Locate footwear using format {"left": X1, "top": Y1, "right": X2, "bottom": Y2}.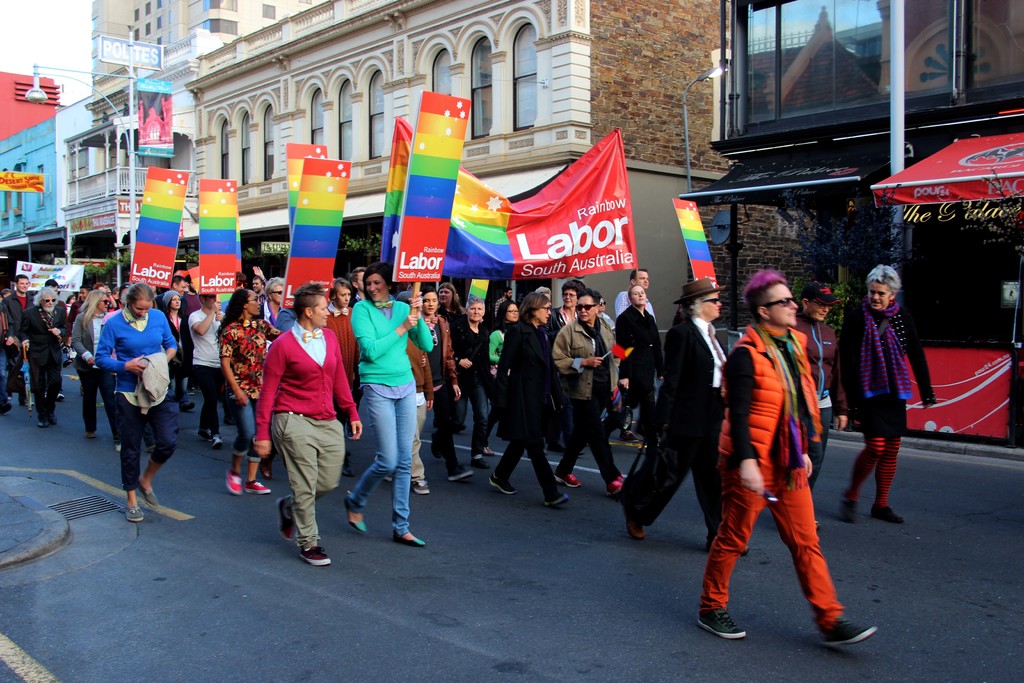
{"left": 243, "top": 481, "right": 275, "bottom": 497}.
